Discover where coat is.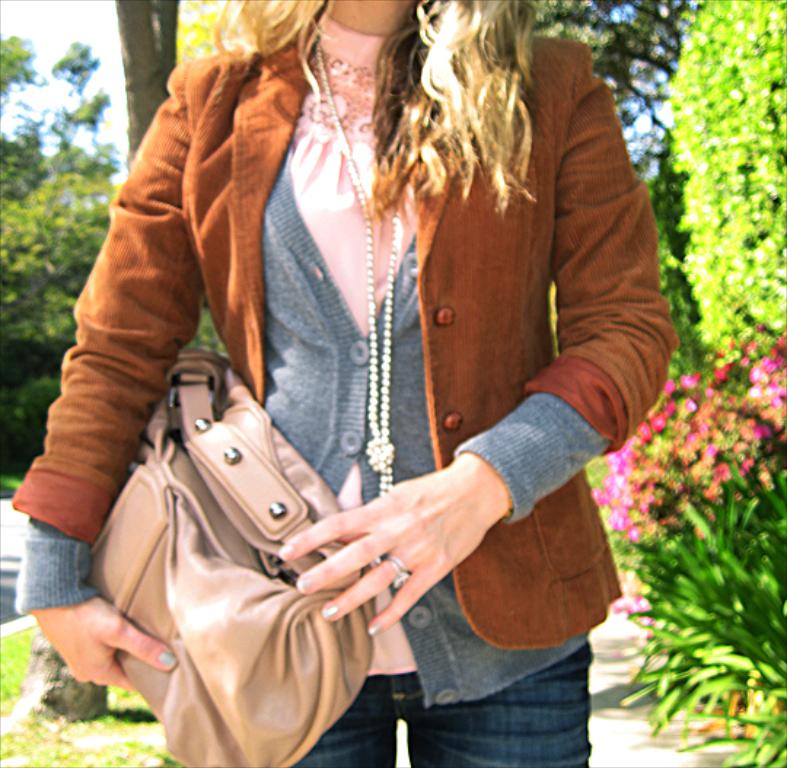
Discovered at (left=76, top=12, right=647, bottom=721).
